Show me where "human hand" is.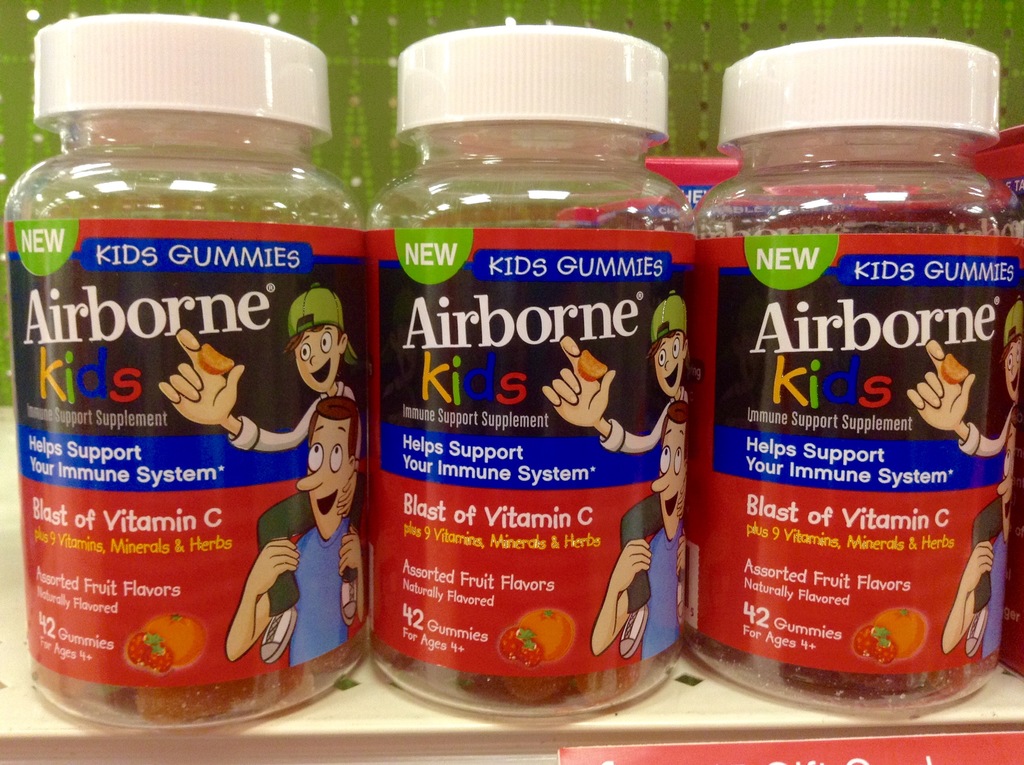
"human hand" is at [left=335, top=527, right=364, bottom=580].
